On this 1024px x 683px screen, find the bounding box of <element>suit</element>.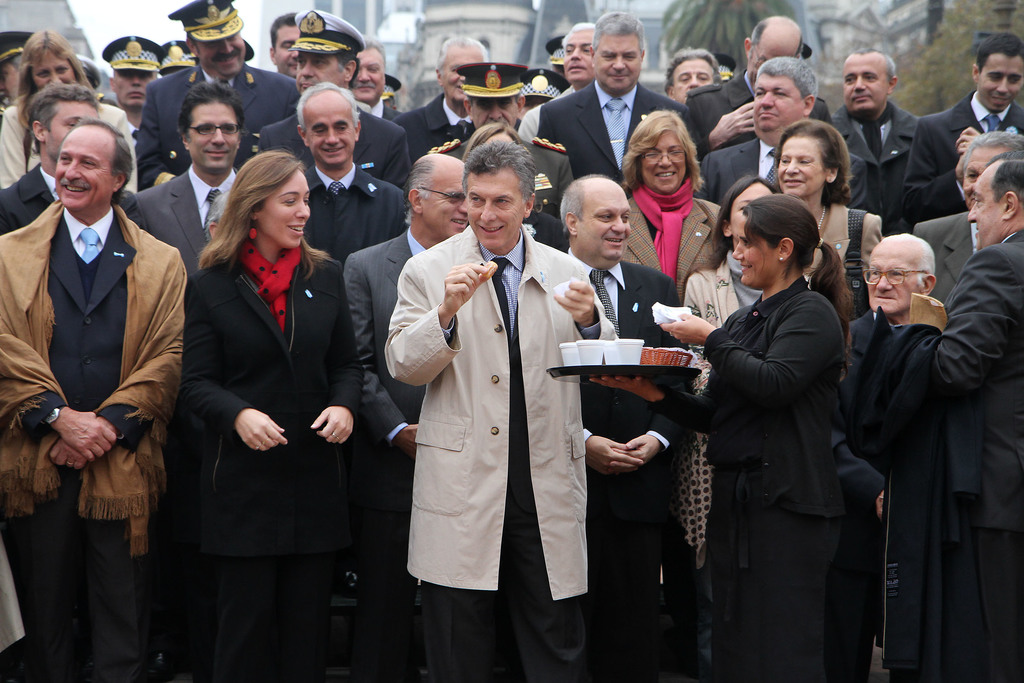
Bounding box: x1=912 y1=208 x2=974 y2=304.
